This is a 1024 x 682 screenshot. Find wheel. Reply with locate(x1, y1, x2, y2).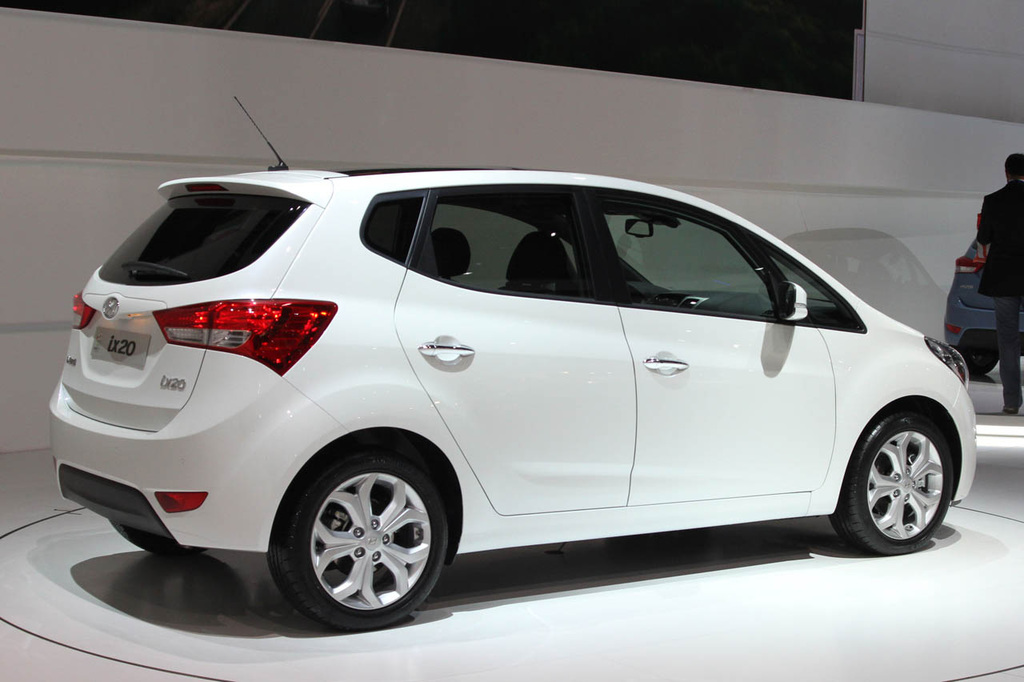
locate(830, 407, 950, 556).
